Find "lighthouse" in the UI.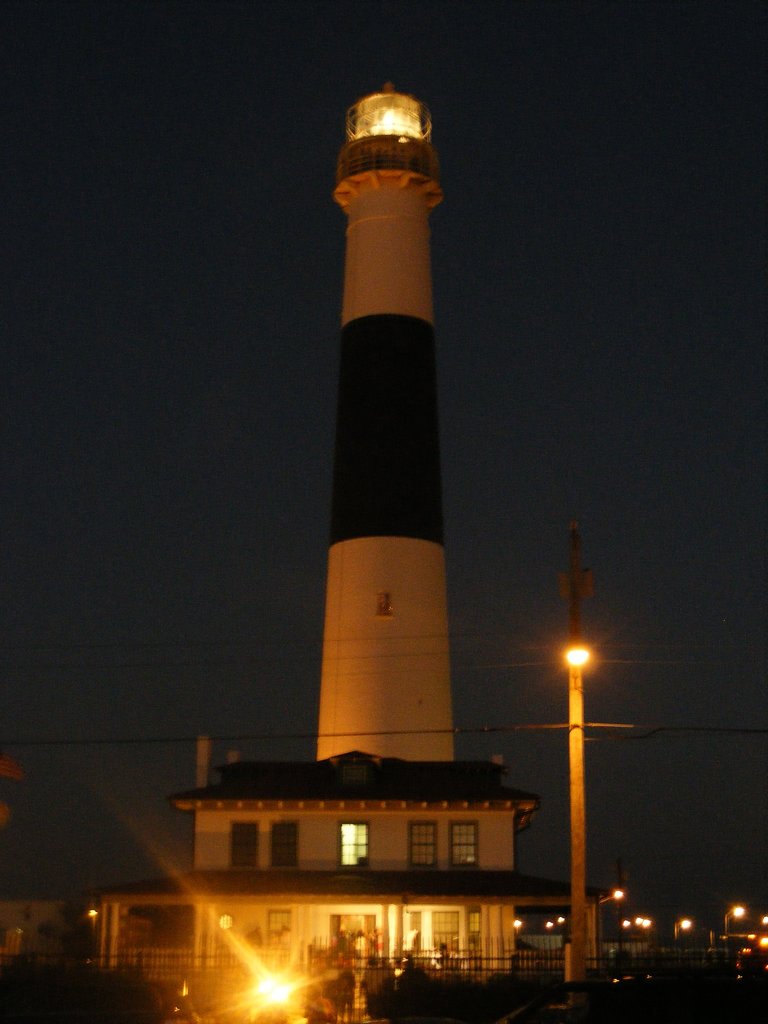
UI element at Rect(285, 70, 502, 847).
